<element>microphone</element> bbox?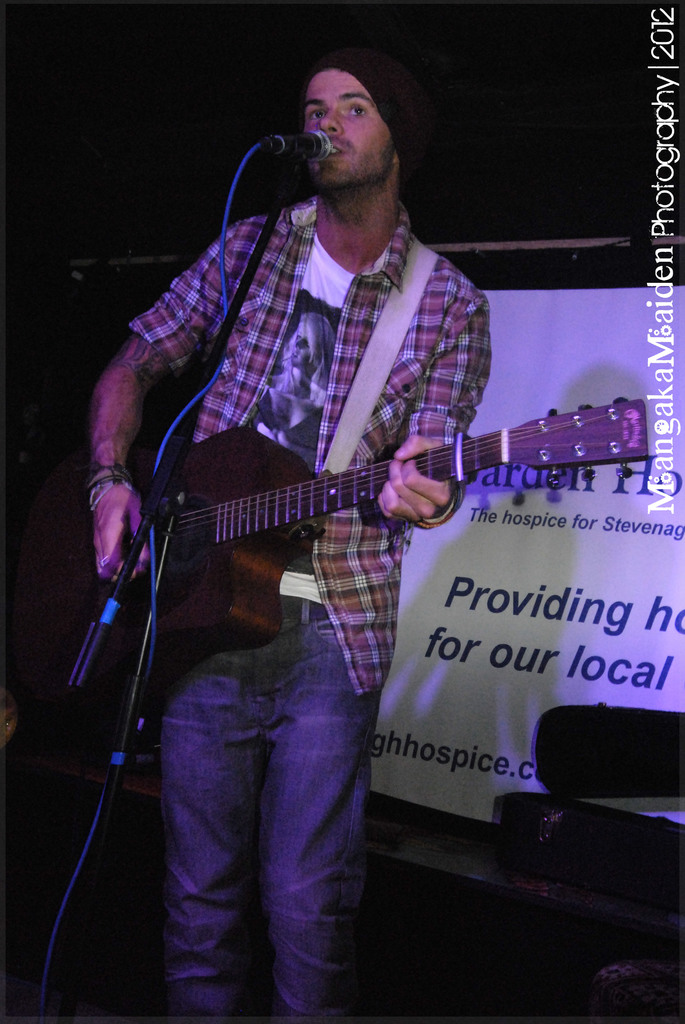
crop(244, 125, 333, 161)
